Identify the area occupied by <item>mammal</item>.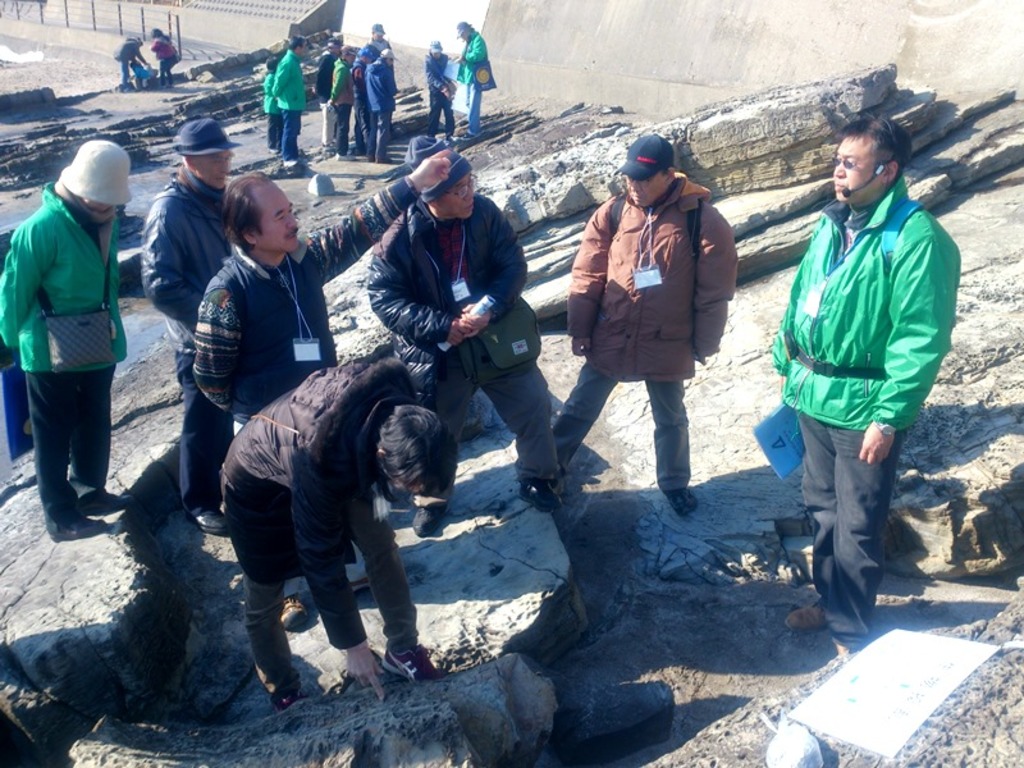
Area: rect(370, 19, 392, 51).
